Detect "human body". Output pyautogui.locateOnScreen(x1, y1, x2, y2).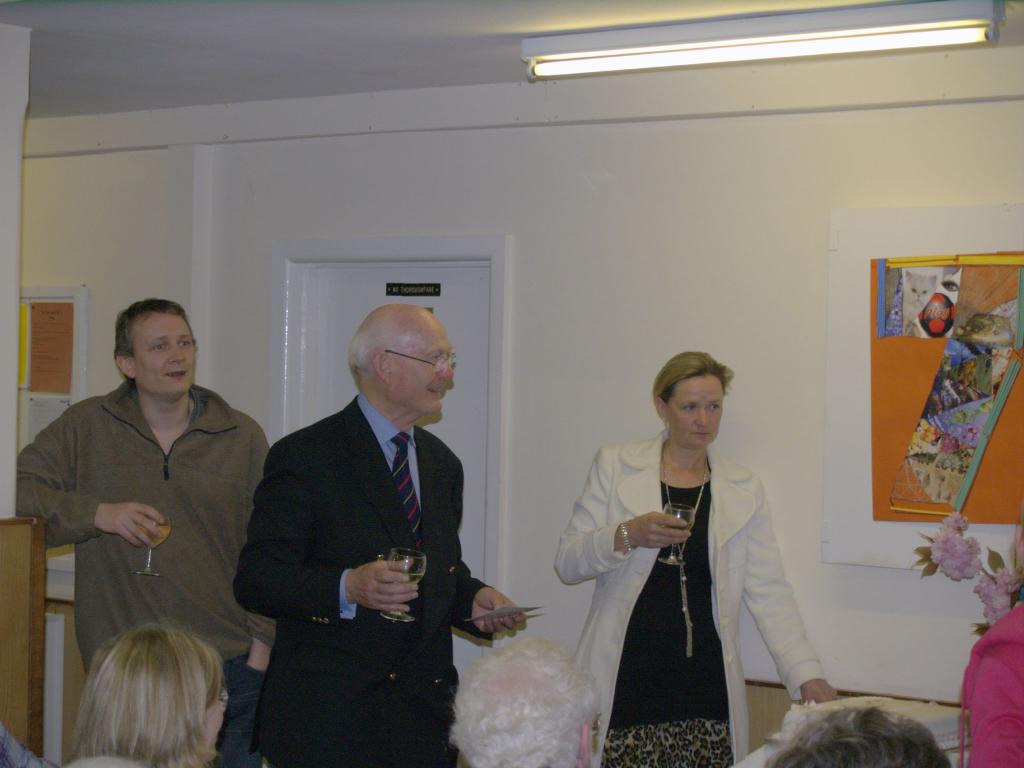
pyautogui.locateOnScreen(958, 601, 1023, 767).
